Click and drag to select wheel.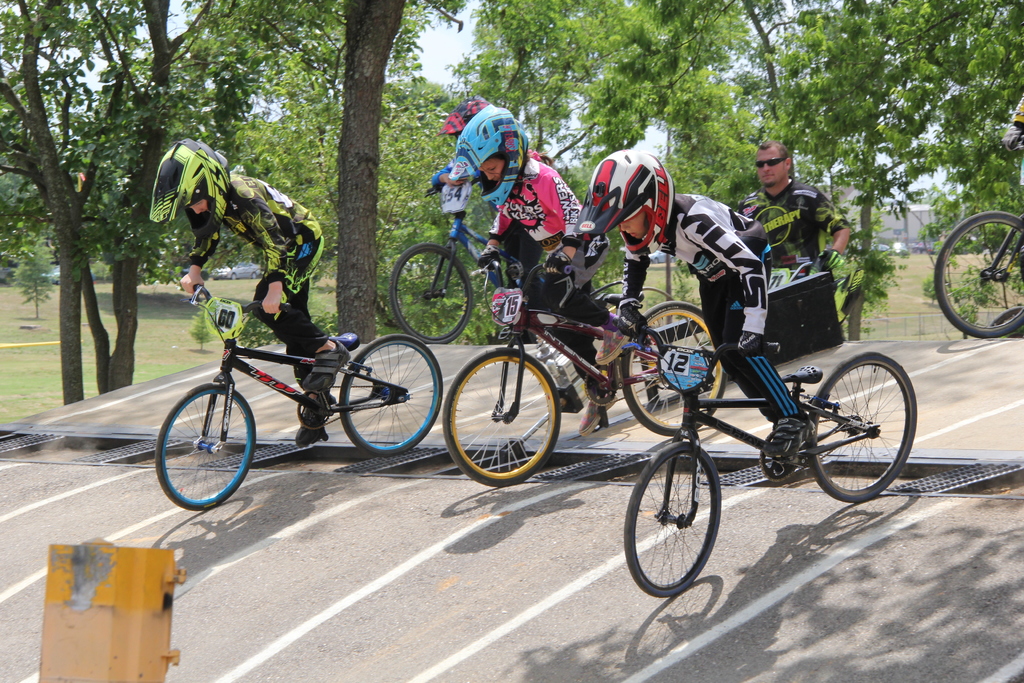
Selection: detection(932, 210, 1023, 337).
